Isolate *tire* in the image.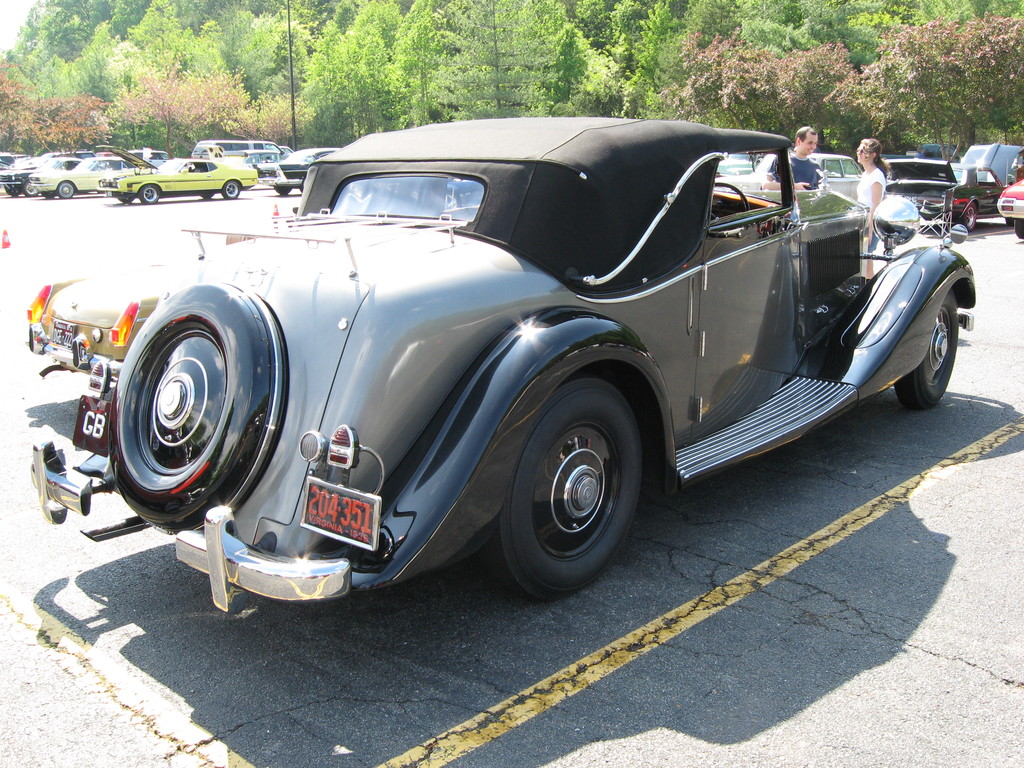
Isolated region: bbox=(892, 282, 964, 408).
